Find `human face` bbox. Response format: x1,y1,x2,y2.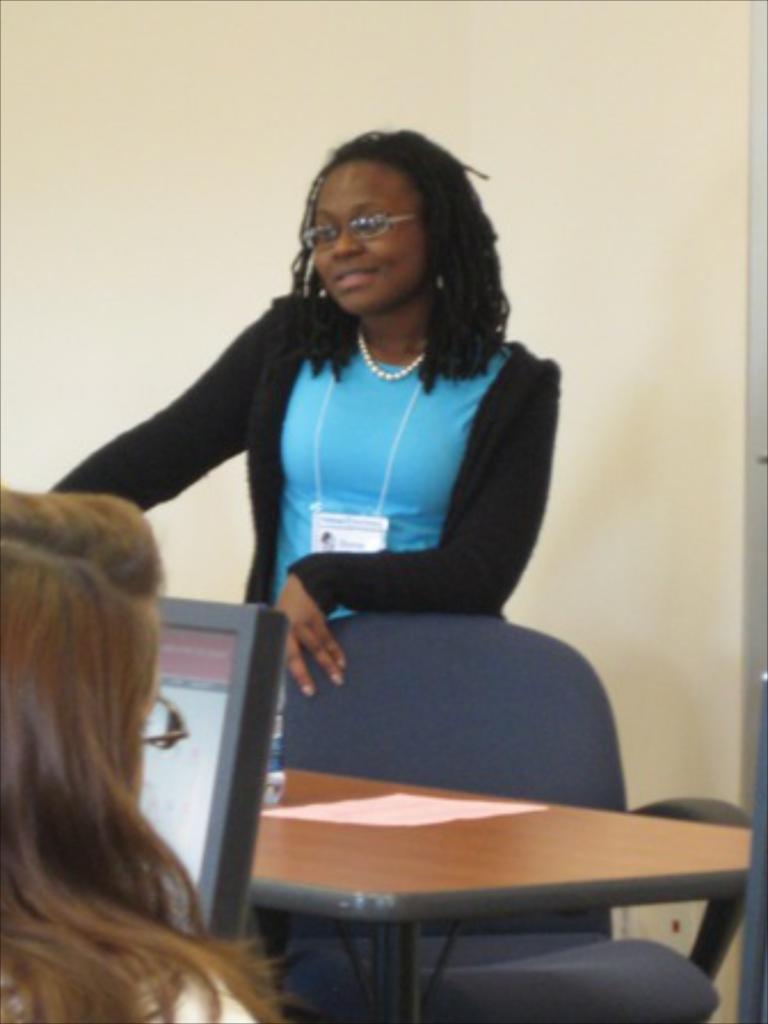
313,160,430,313.
